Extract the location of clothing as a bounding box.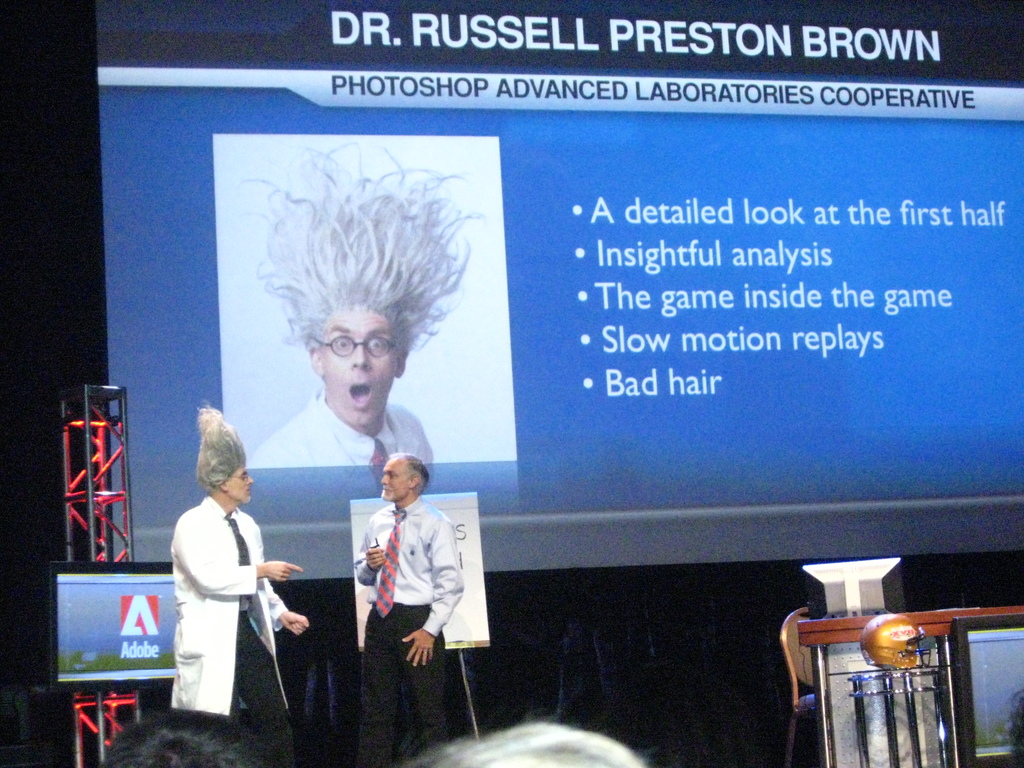
352:495:459:760.
